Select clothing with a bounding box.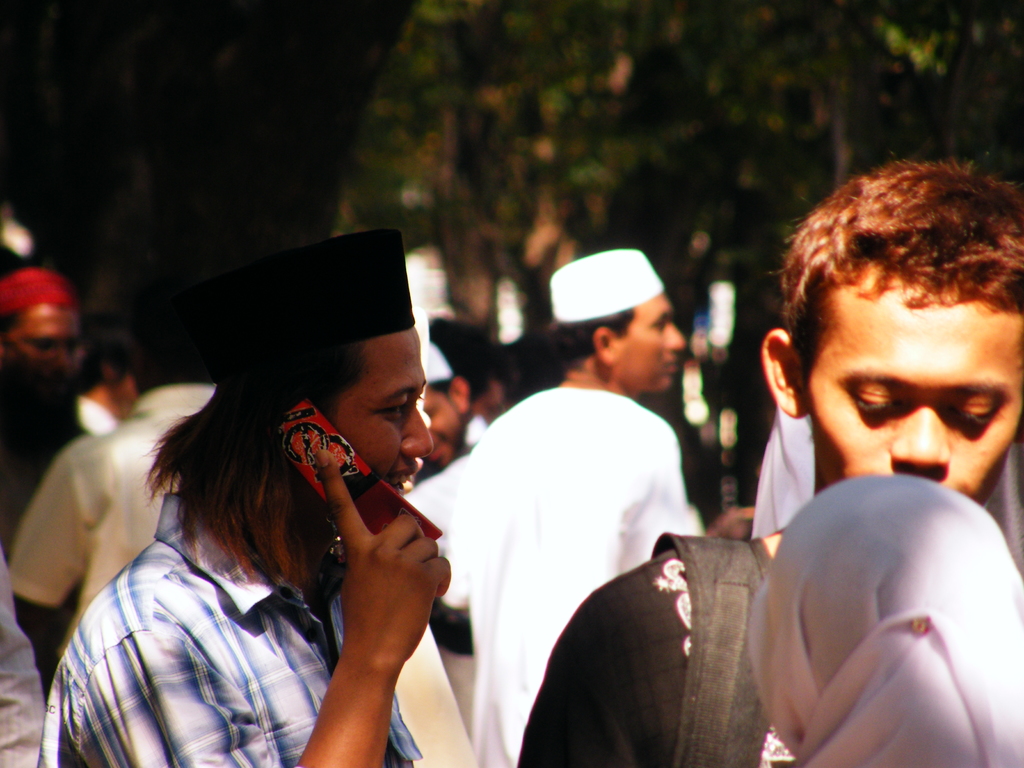
box(38, 494, 420, 767).
